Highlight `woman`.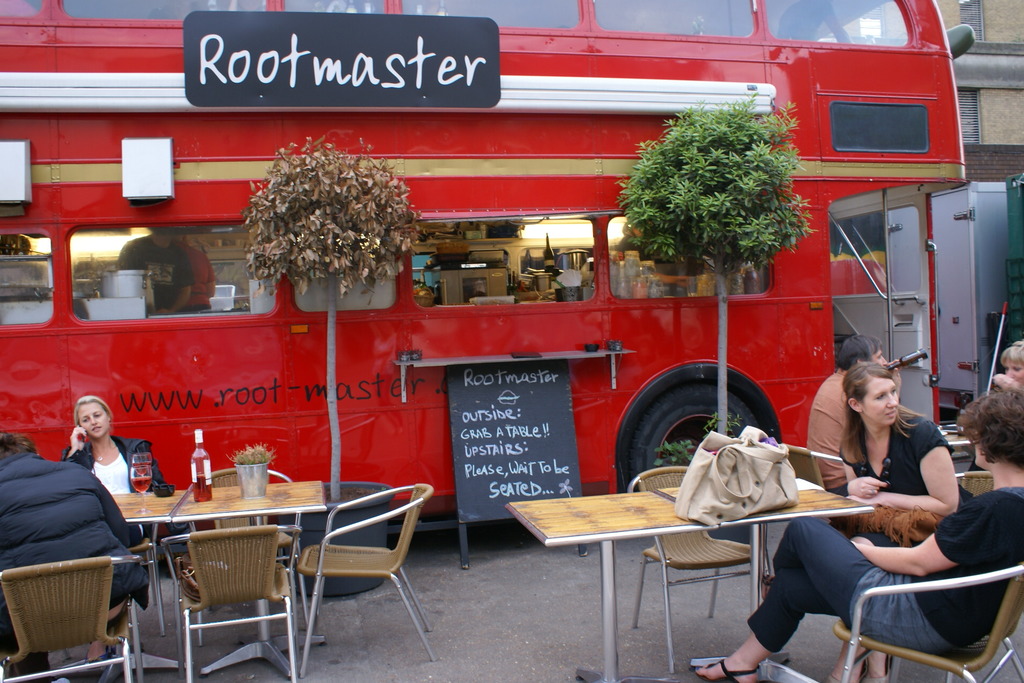
Highlighted region: <box>694,389,1023,682</box>.
